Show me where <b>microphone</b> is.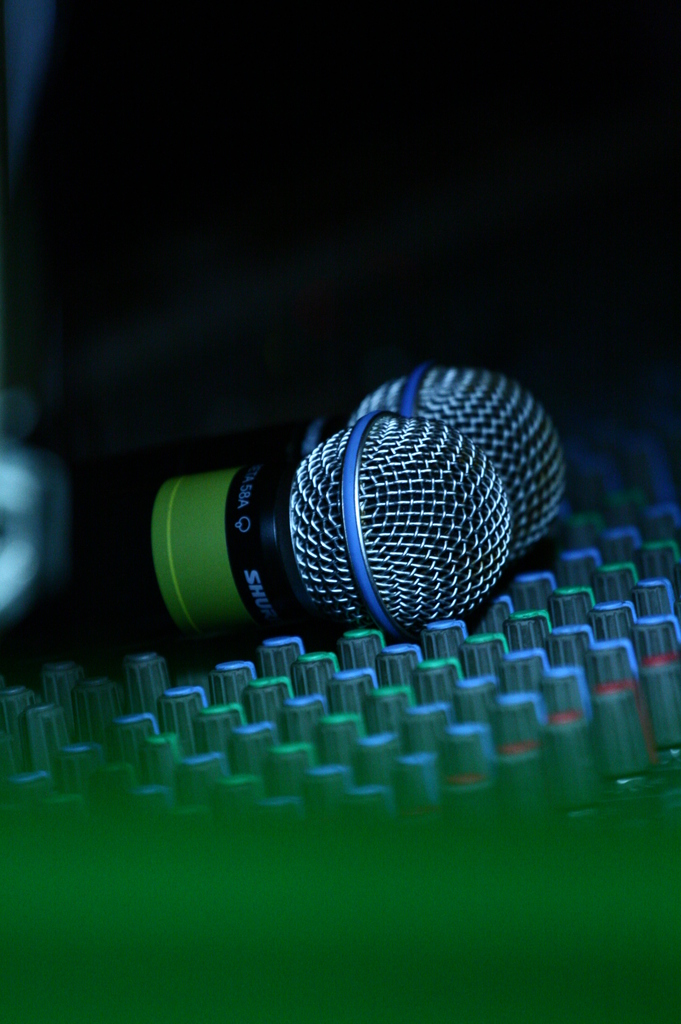
<b>microphone</b> is at bbox=(231, 363, 571, 550).
